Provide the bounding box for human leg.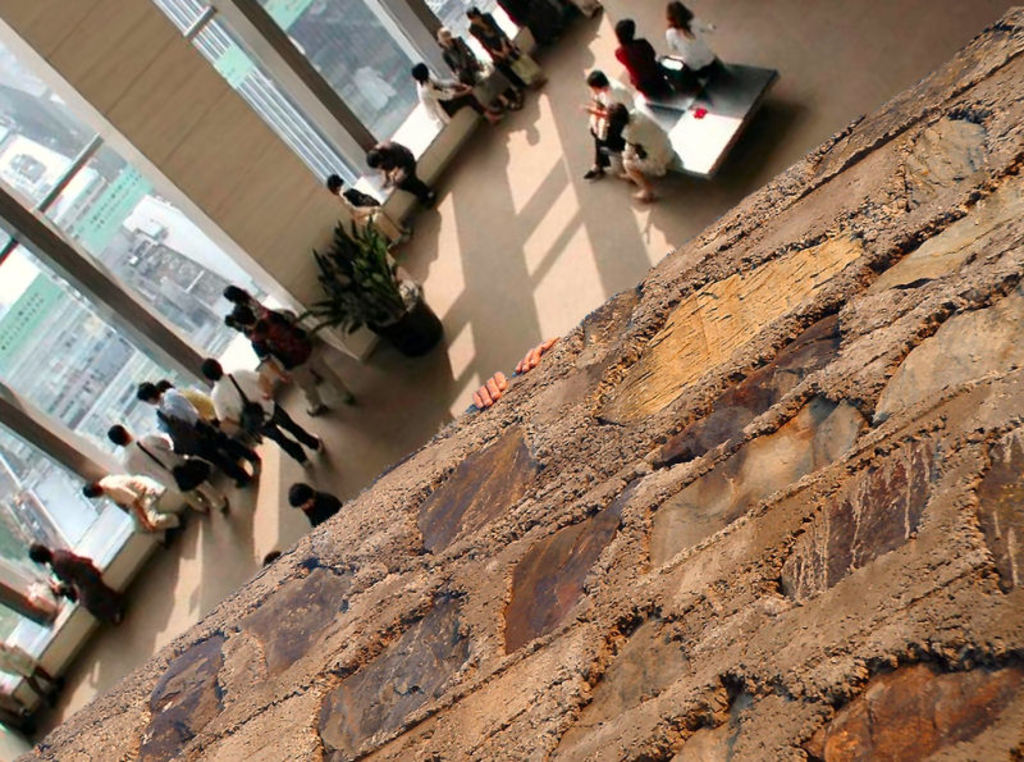
[x1=591, y1=141, x2=612, y2=177].
